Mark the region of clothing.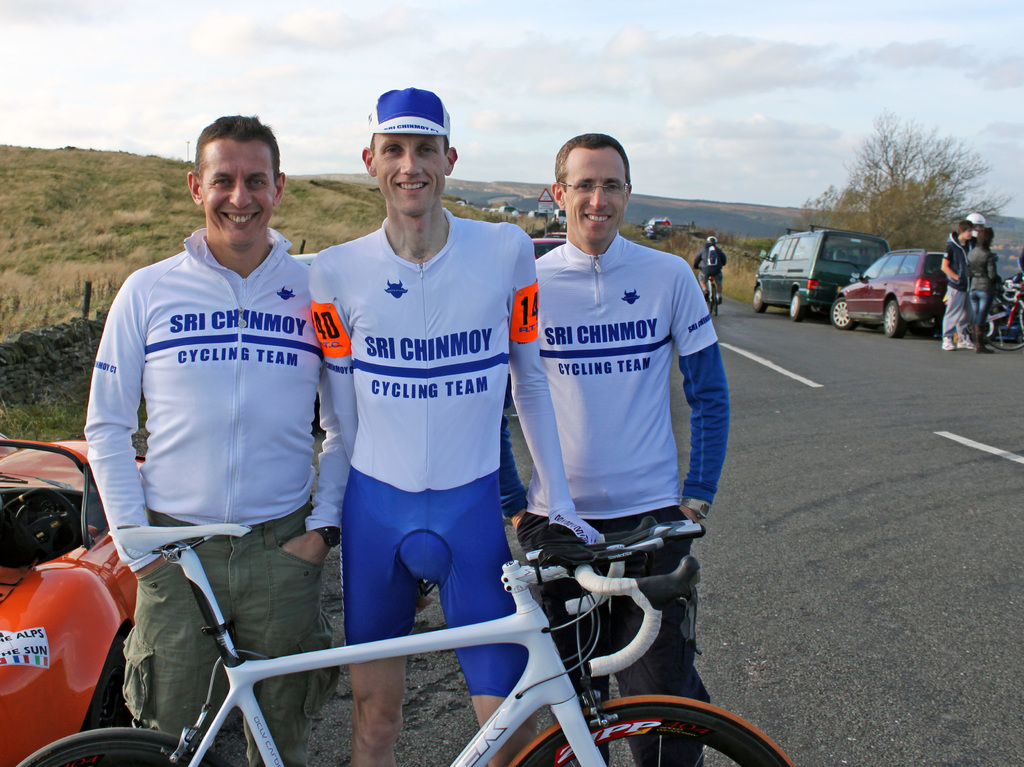
Region: 690,239,726,284.
